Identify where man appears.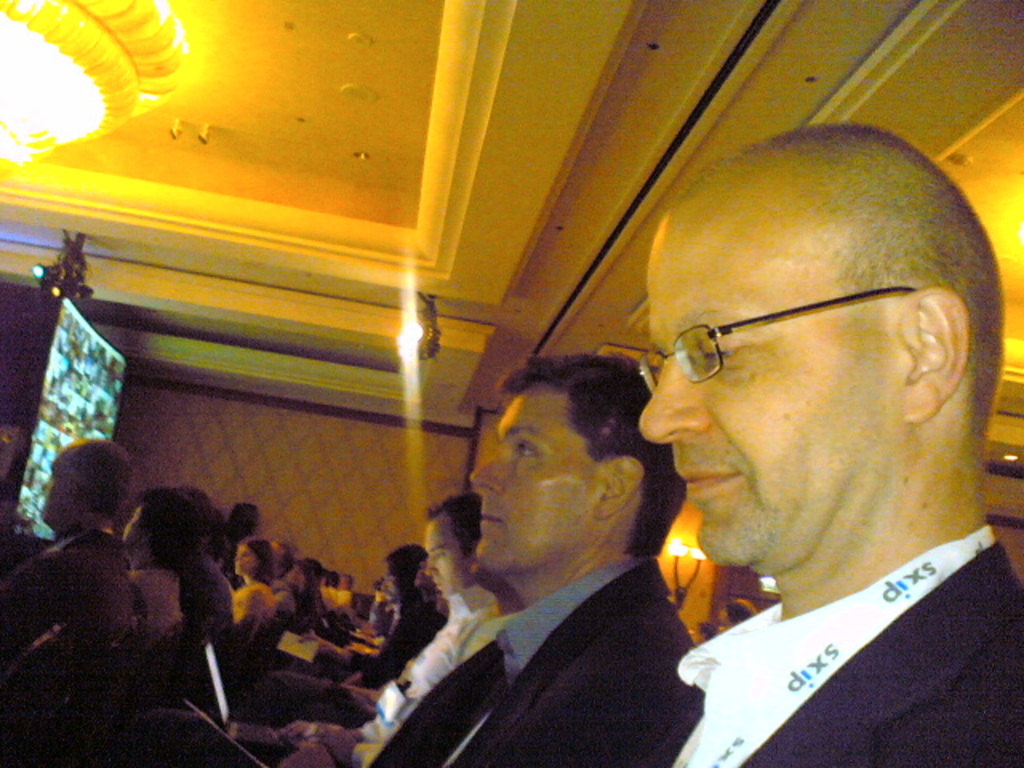
Appears at detection(173, 483, 232, 650).
